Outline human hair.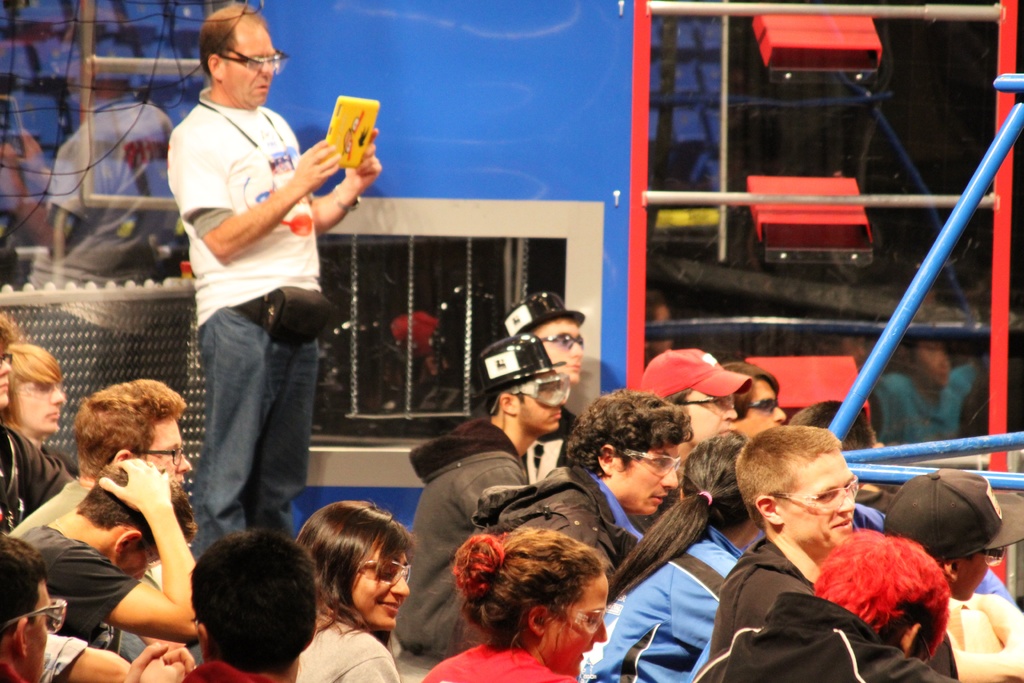
Outline: box=[185, 526, 316, 670].
